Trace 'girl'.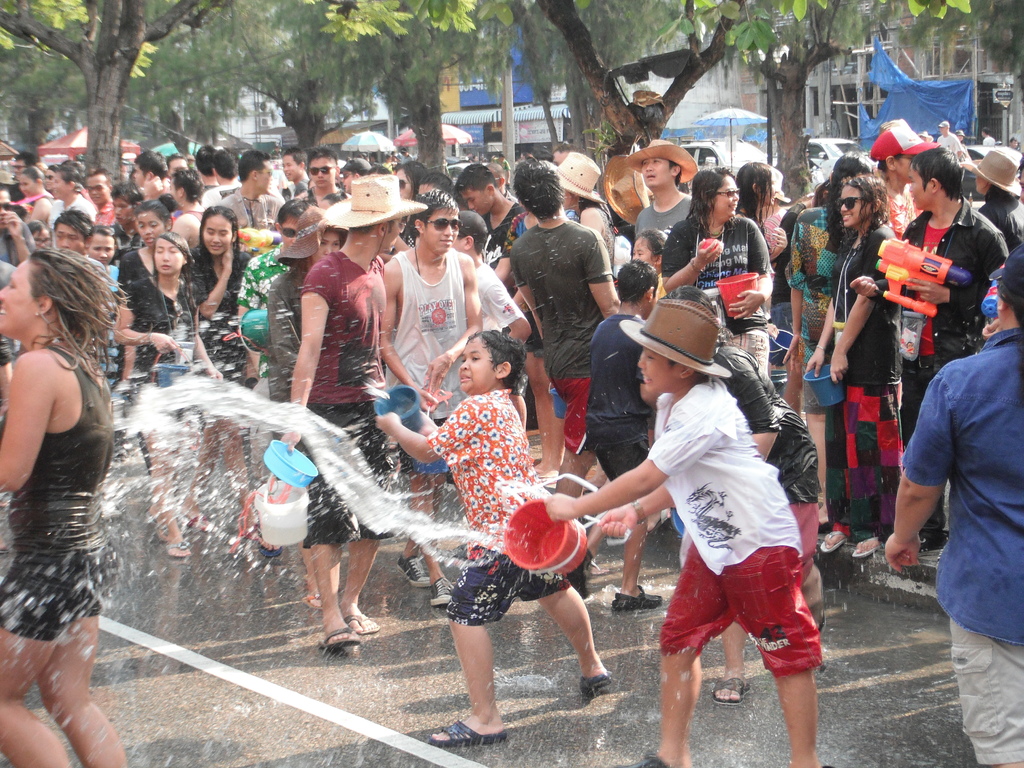
Traced to select_region(806, 172, 899, 555).
